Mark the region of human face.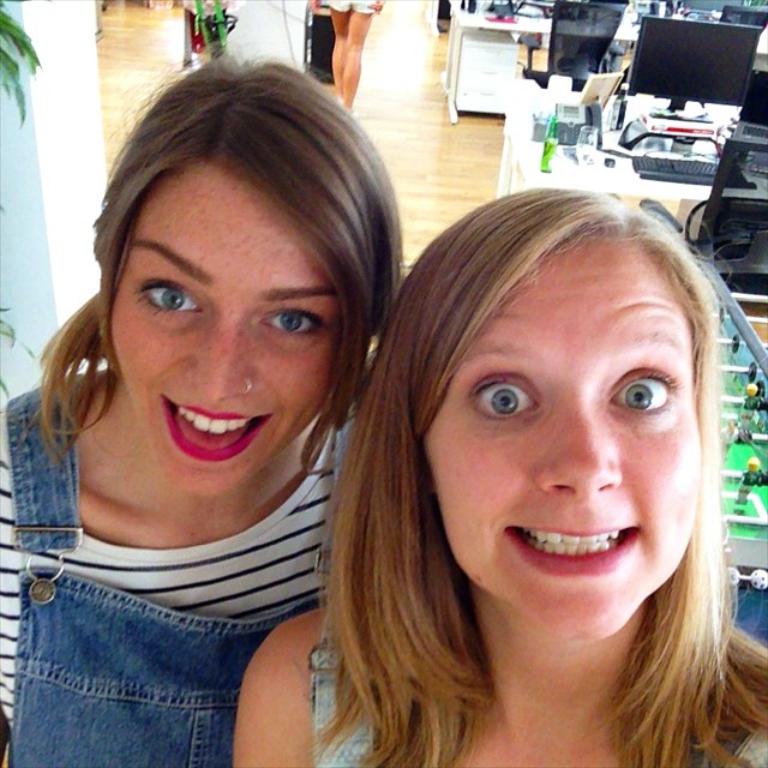
Region: pyautogui.locateOnScreen(106, 148, 349, 497).
